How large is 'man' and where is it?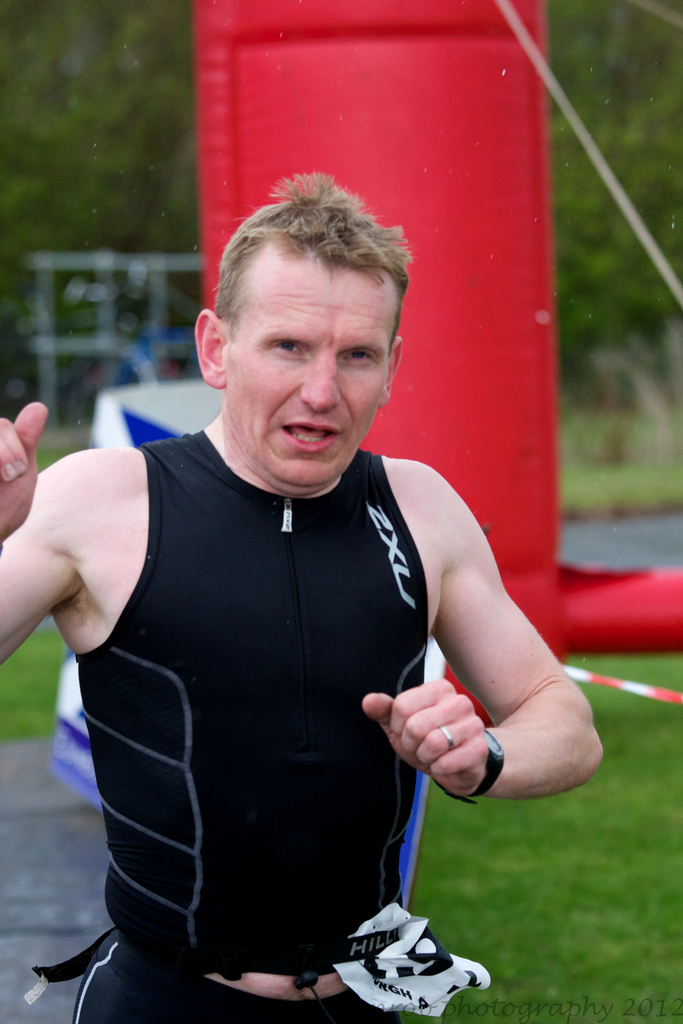
Bounding box: [39,186,563,978].
